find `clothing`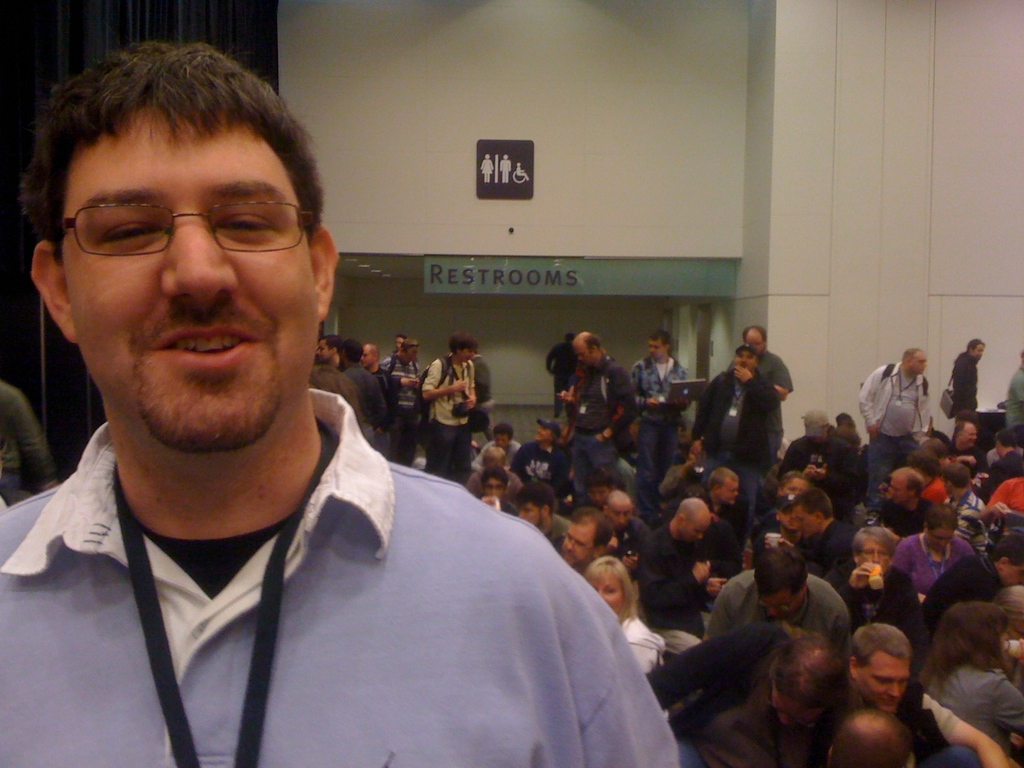
Rect(694, 564, 838, 637)
